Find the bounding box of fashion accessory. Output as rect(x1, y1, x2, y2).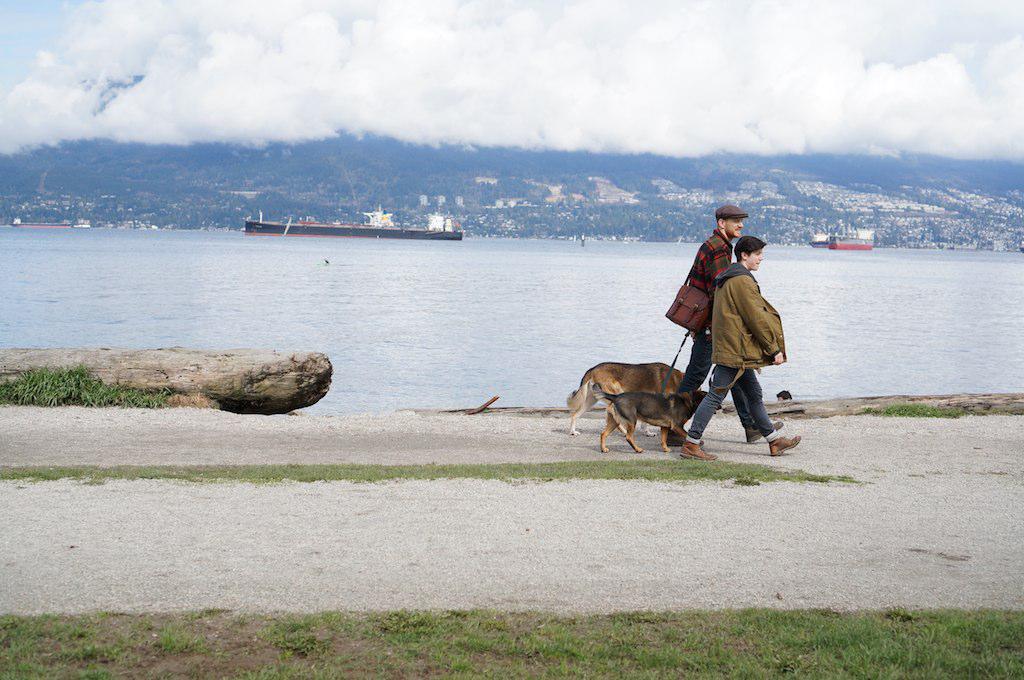
rect(663, 260, 719, 331).
